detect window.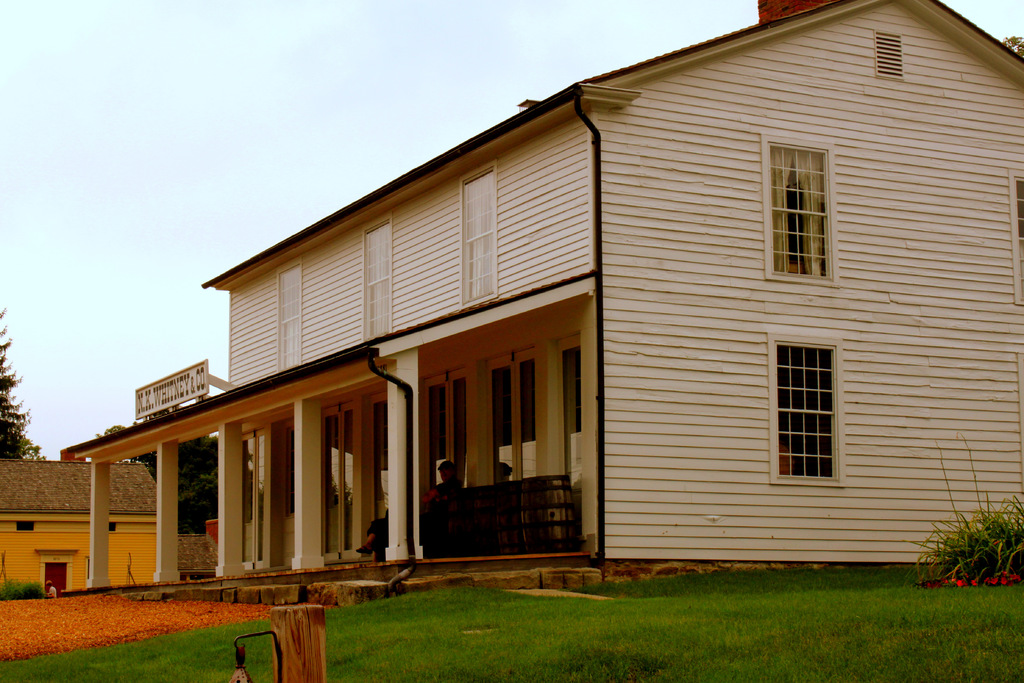
Detected at region(766, 143, 829, 279).
